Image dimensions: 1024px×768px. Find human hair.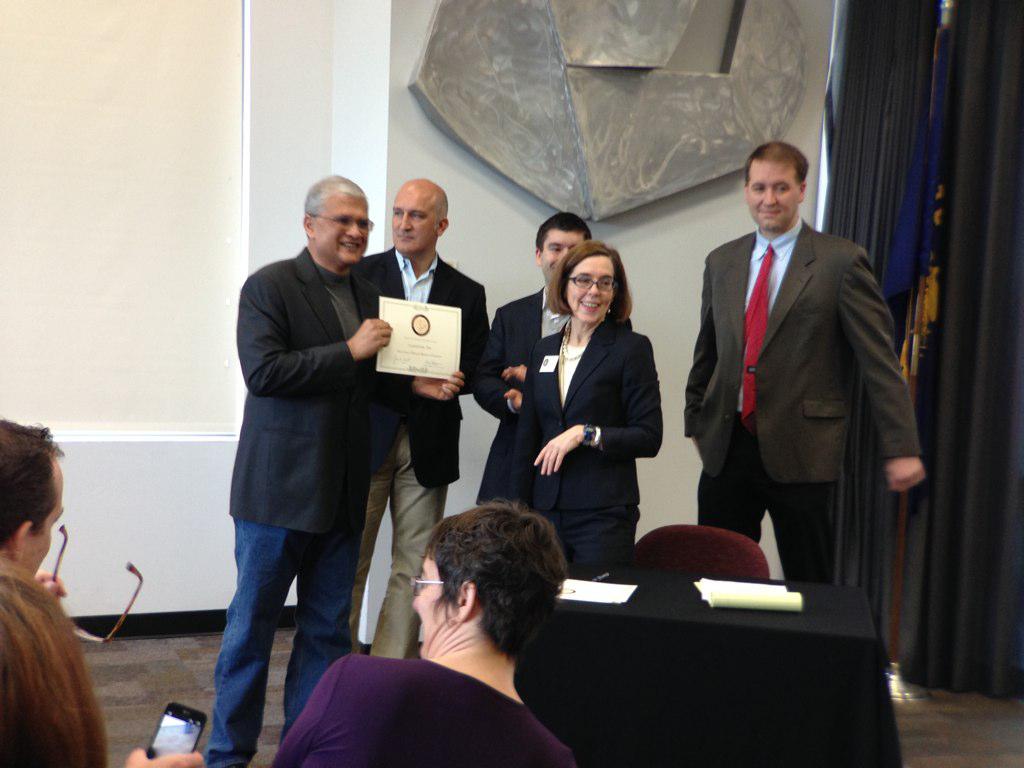
l=546, t=241, r=635, b=323.
